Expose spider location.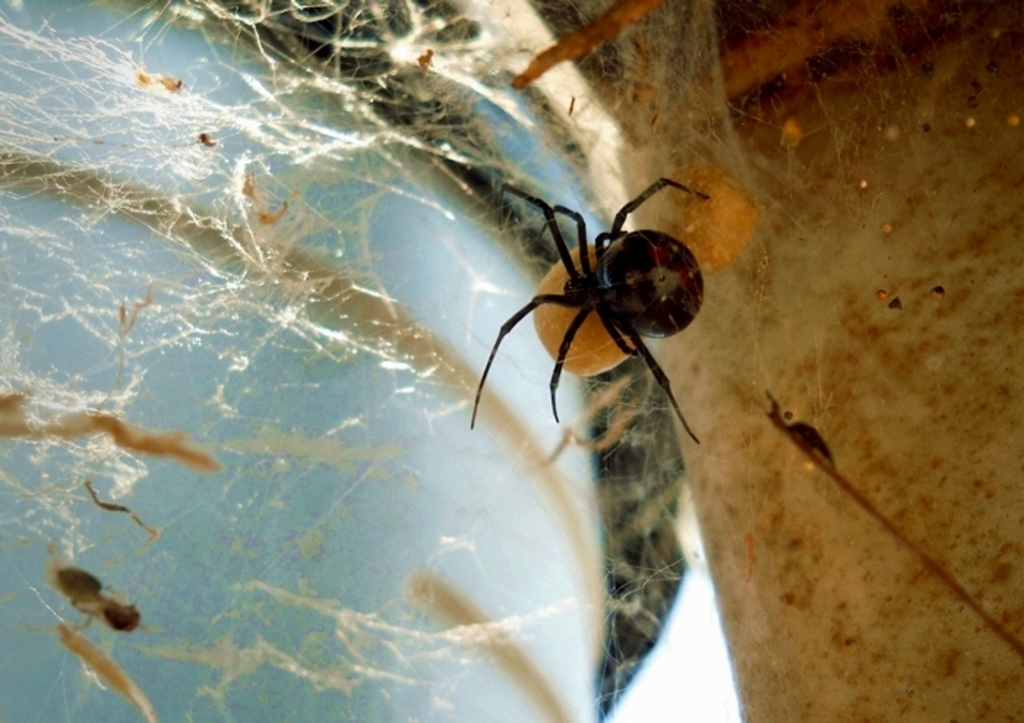
Exposed at bbox=[465, 177, 709, 442].
